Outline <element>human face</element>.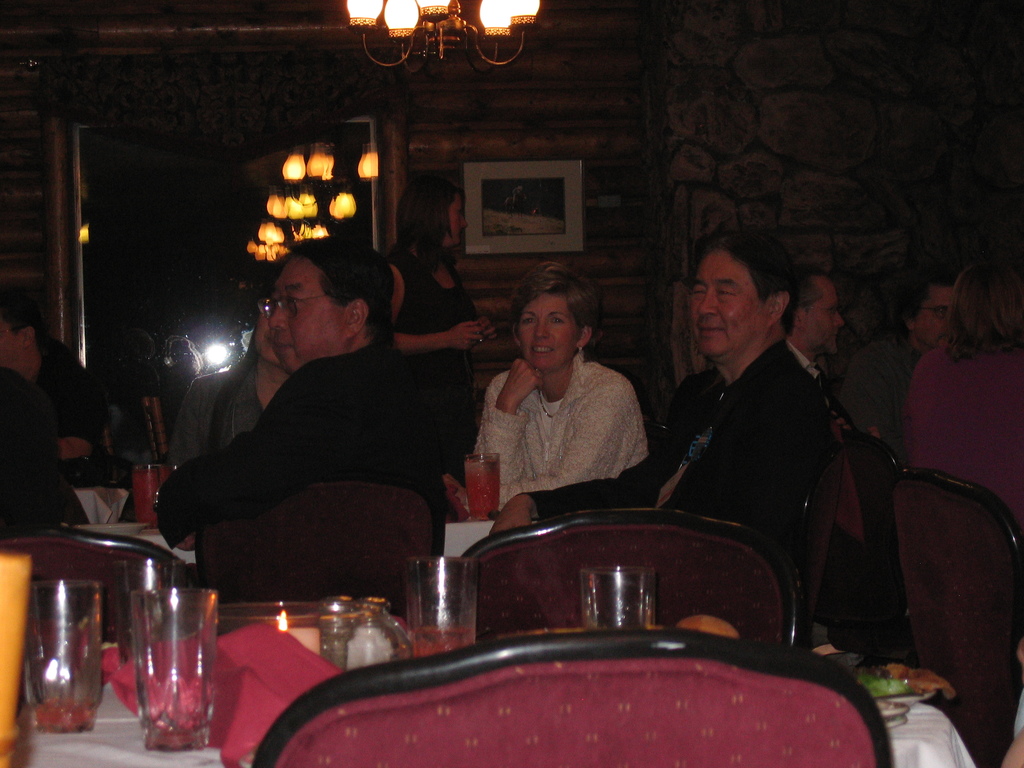
Outline: rect(808, 284, 849, 358).
